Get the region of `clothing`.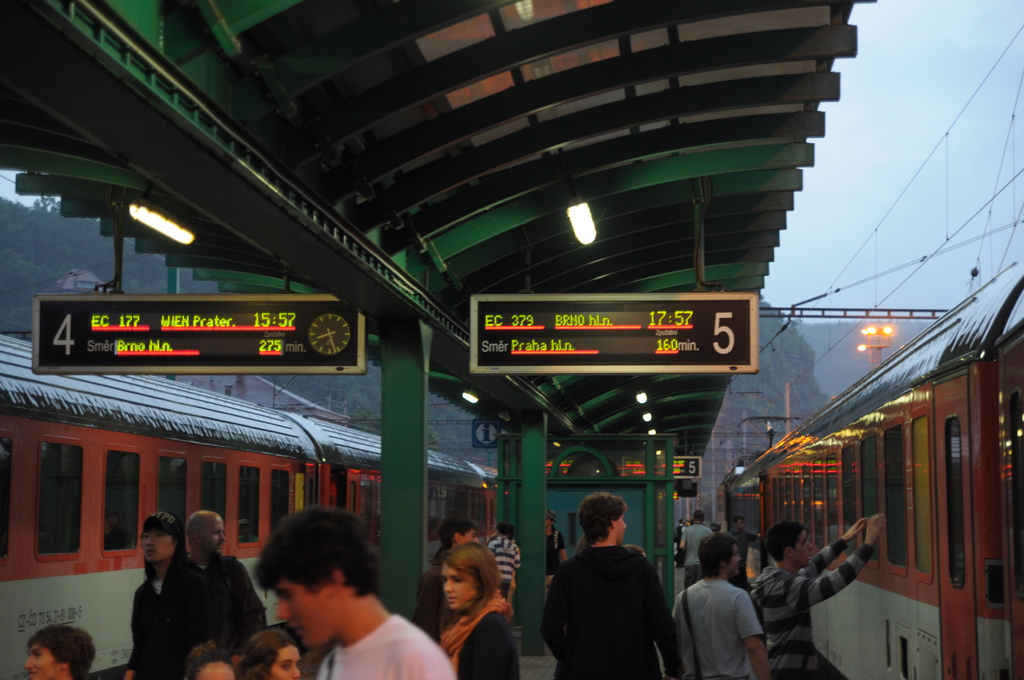
{"left": 543, "top": 530, "right": 565, "bottom": 590}.
